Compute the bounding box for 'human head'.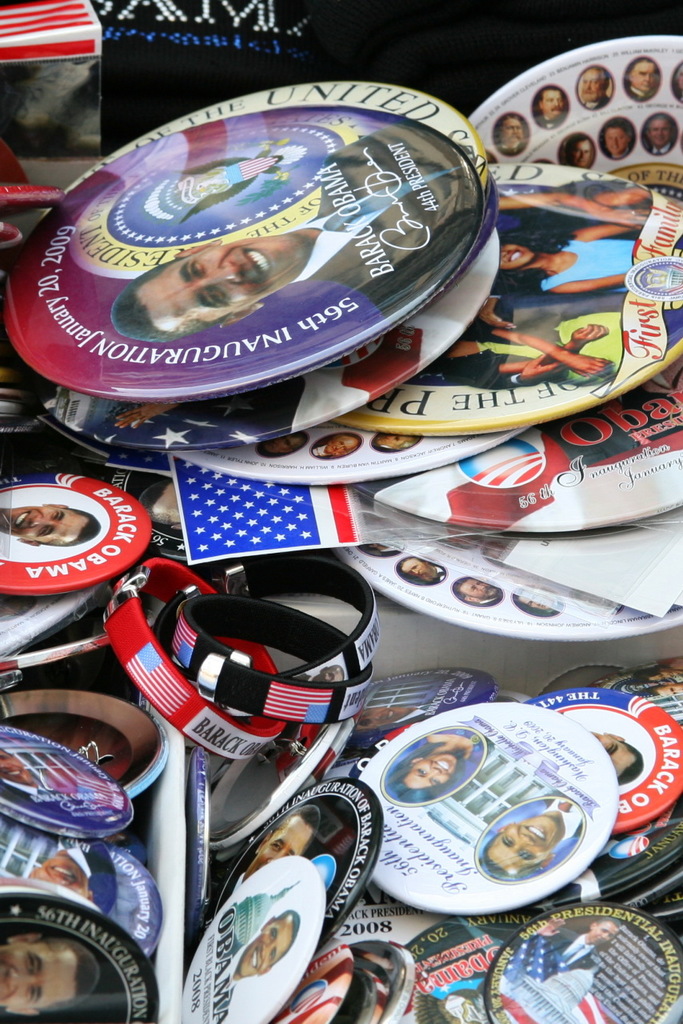
x1=485, y1=820, x2=554, y2=870.
